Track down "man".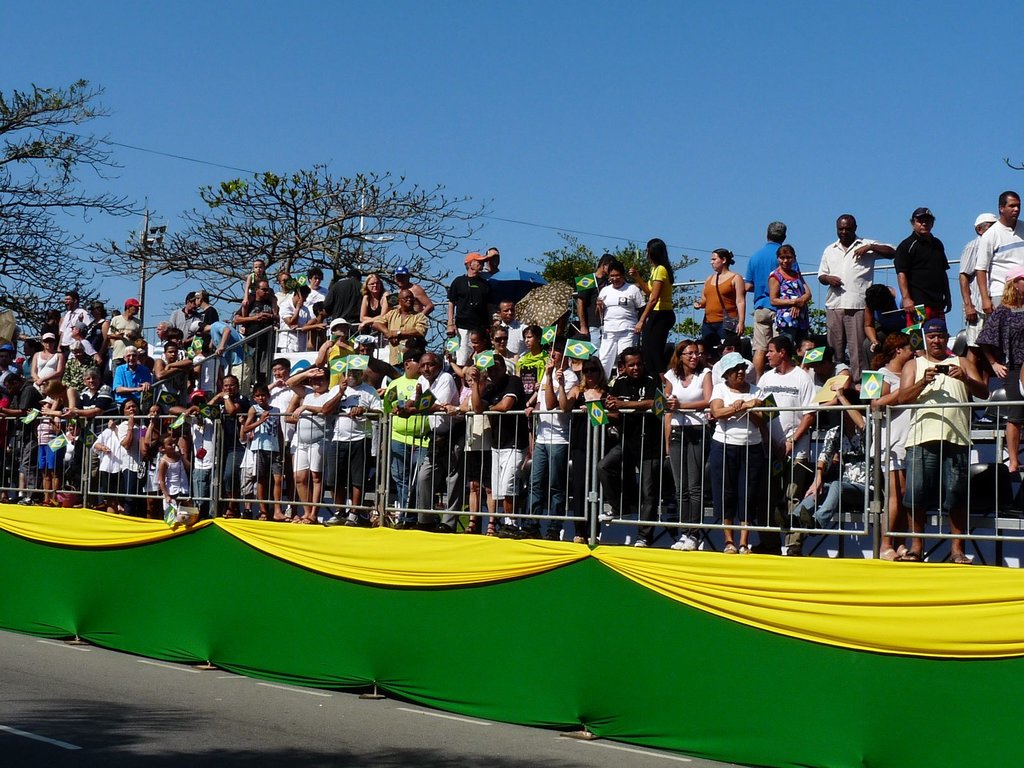
Tracked to rect(402, 348, 467, 525).
